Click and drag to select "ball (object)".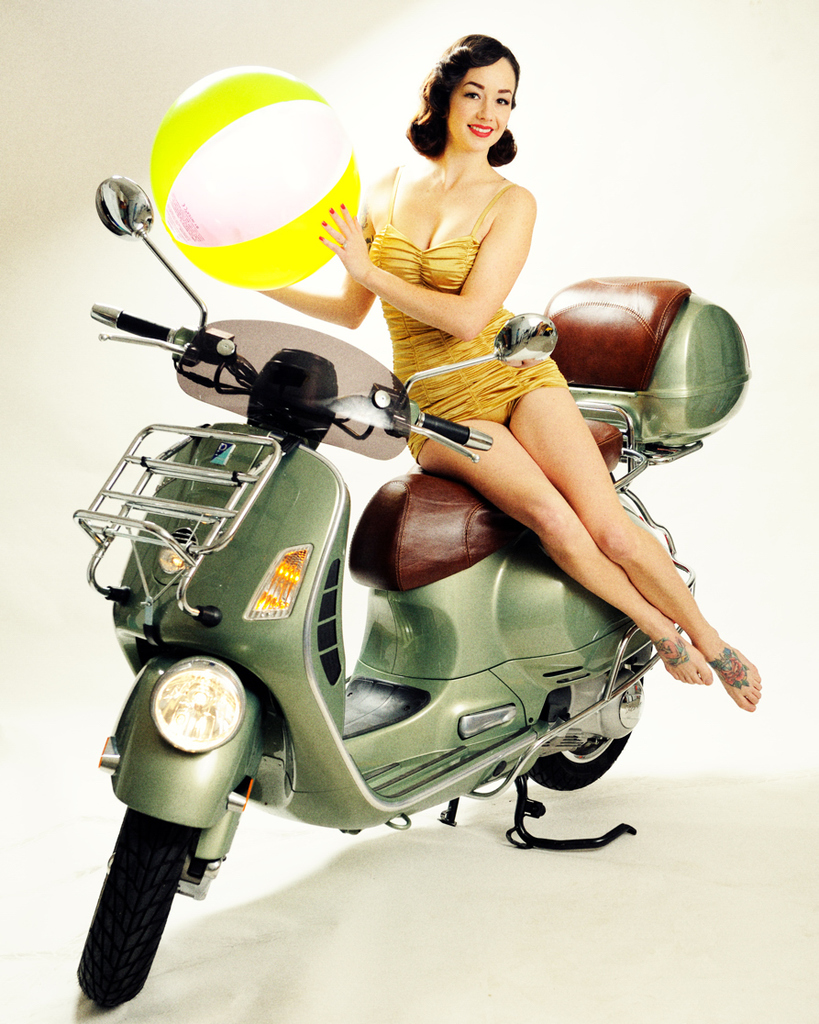
Selection: (x1=151, y1=66, x2=361, y2=289).
